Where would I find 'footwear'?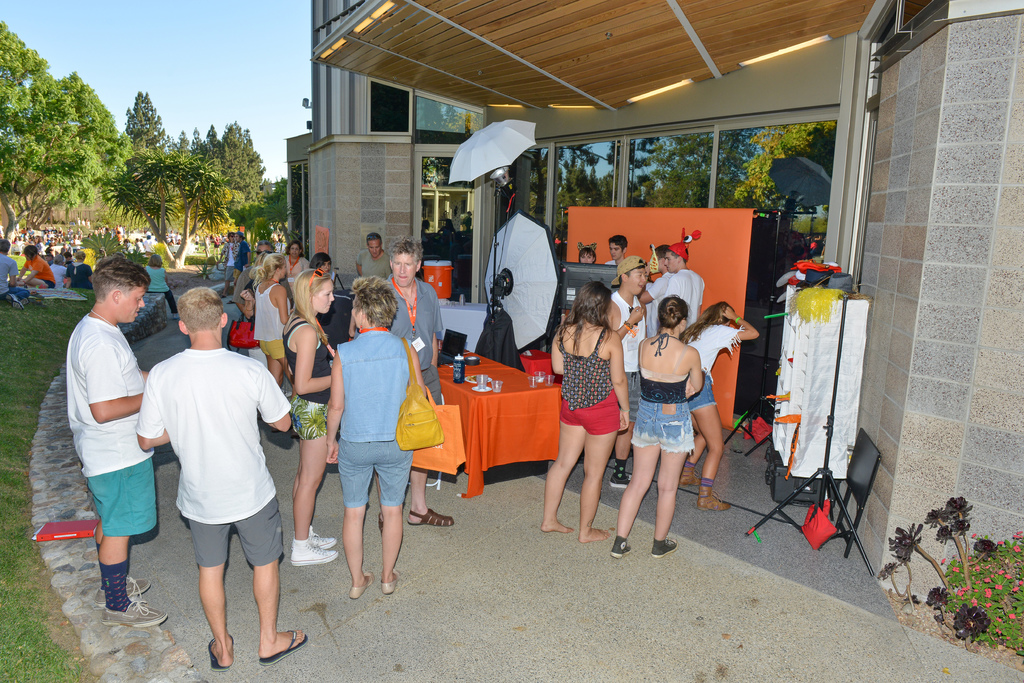
At <bbox>610, 536, 634, 563</bbox>.
